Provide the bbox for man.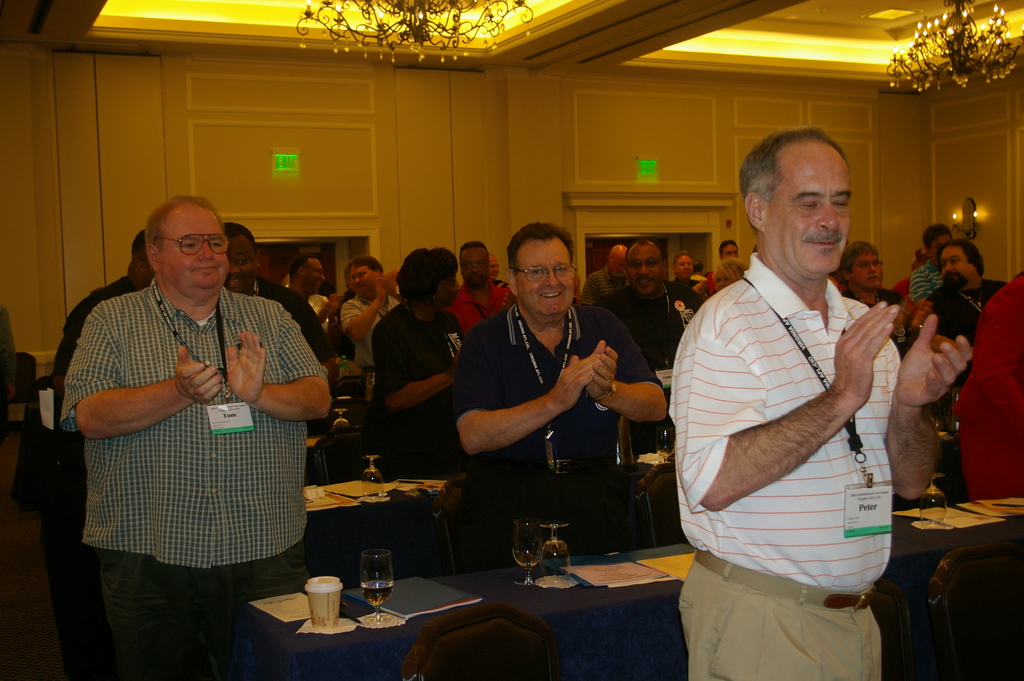
bbox(452, 220, 668, 570).
